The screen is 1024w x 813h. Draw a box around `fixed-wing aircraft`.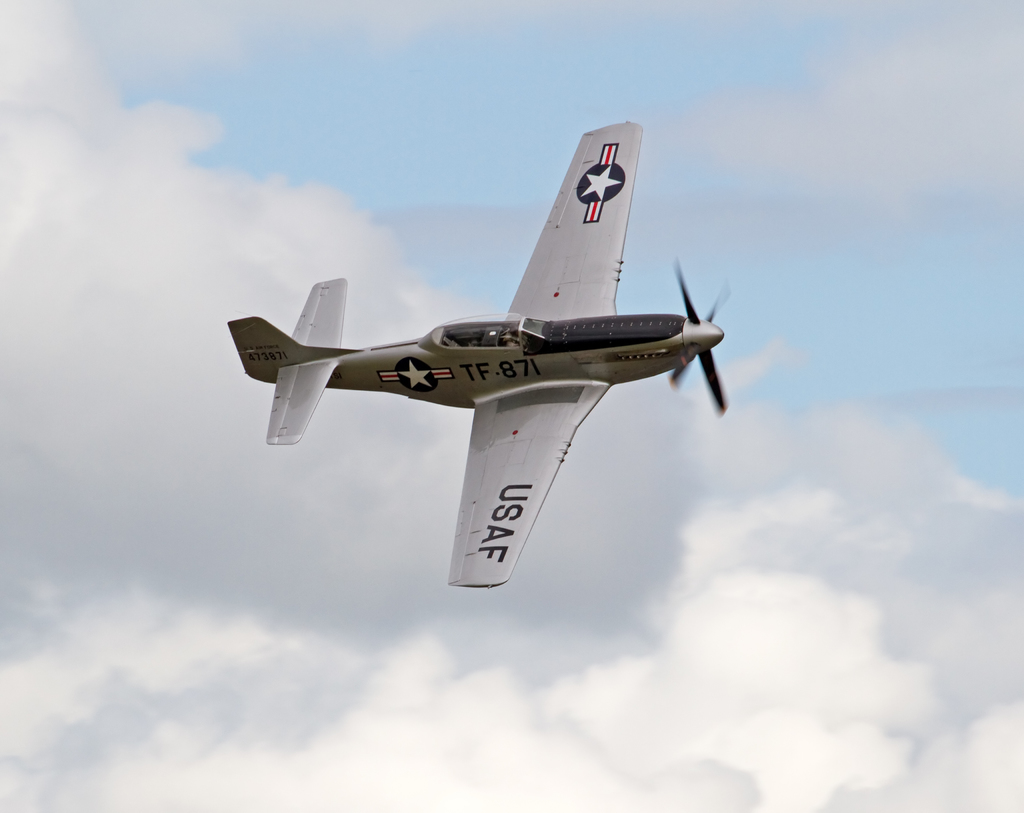
[221,111,732,589].
